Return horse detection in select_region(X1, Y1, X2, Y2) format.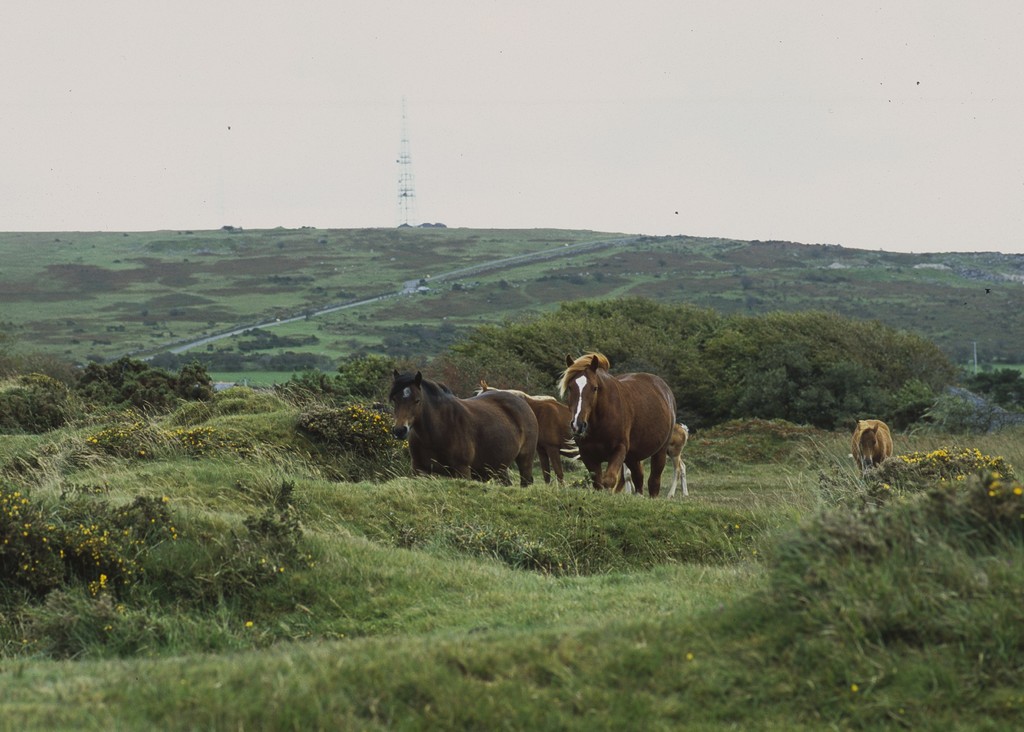
select_region(849, 416, 896, 475).
